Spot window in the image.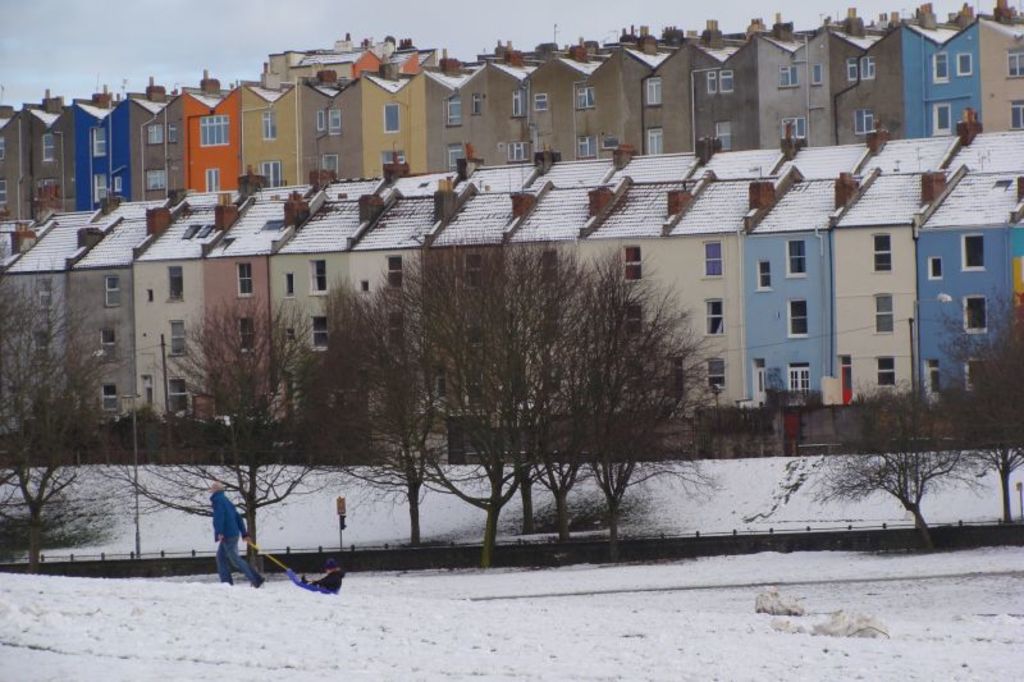
window found at bbox=[876, 292, 893, 331].
